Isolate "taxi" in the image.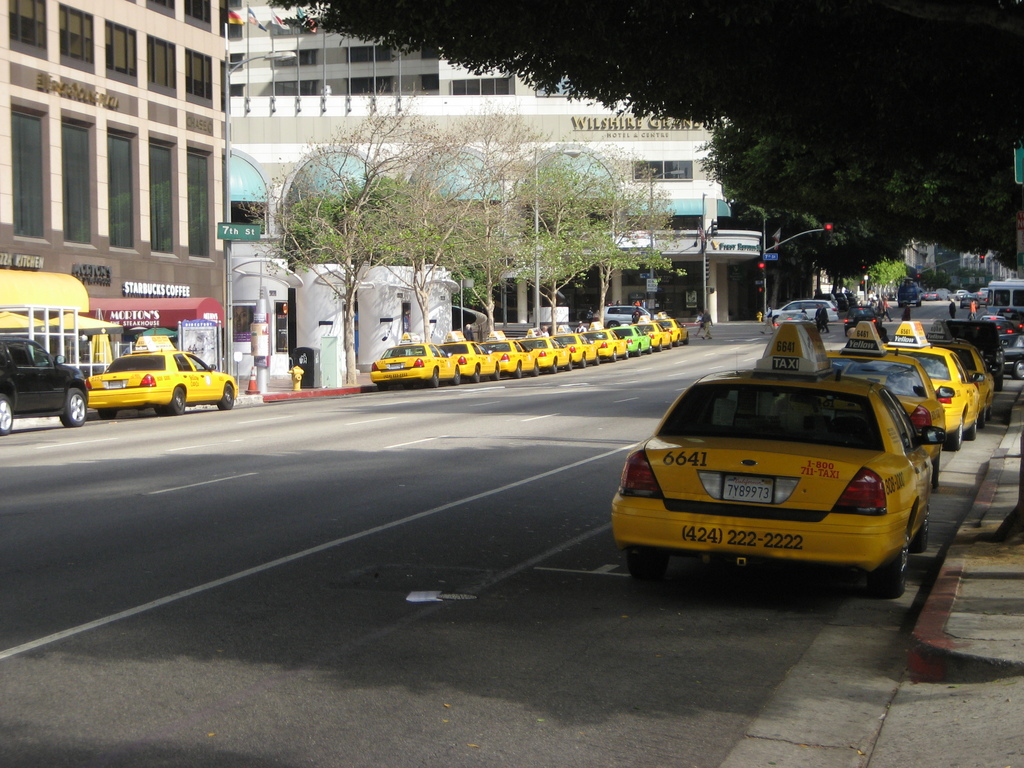
Isolated region: [613, 323, 650, 352].
